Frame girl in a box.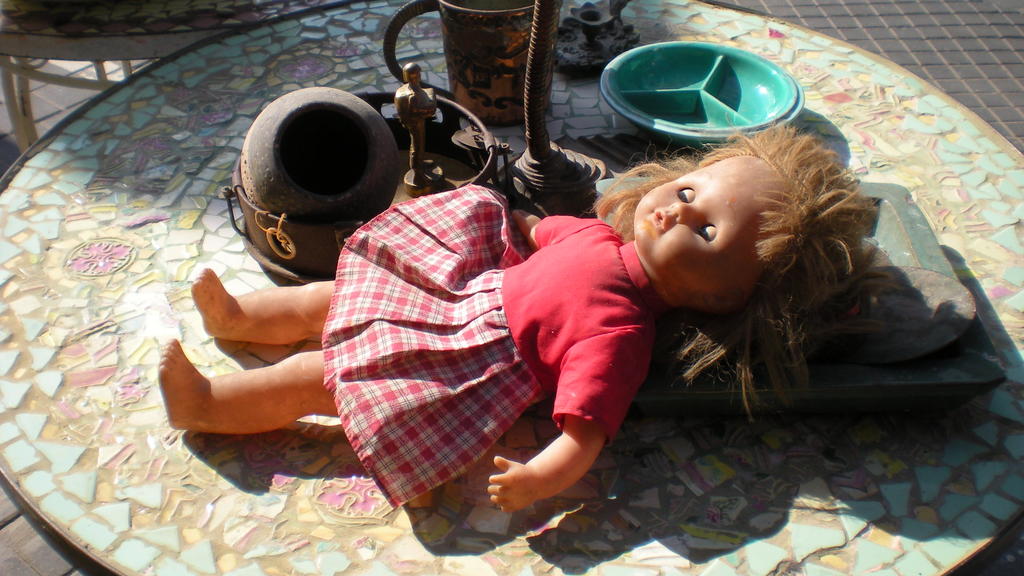
Rect(154, 106, 881, 511).
